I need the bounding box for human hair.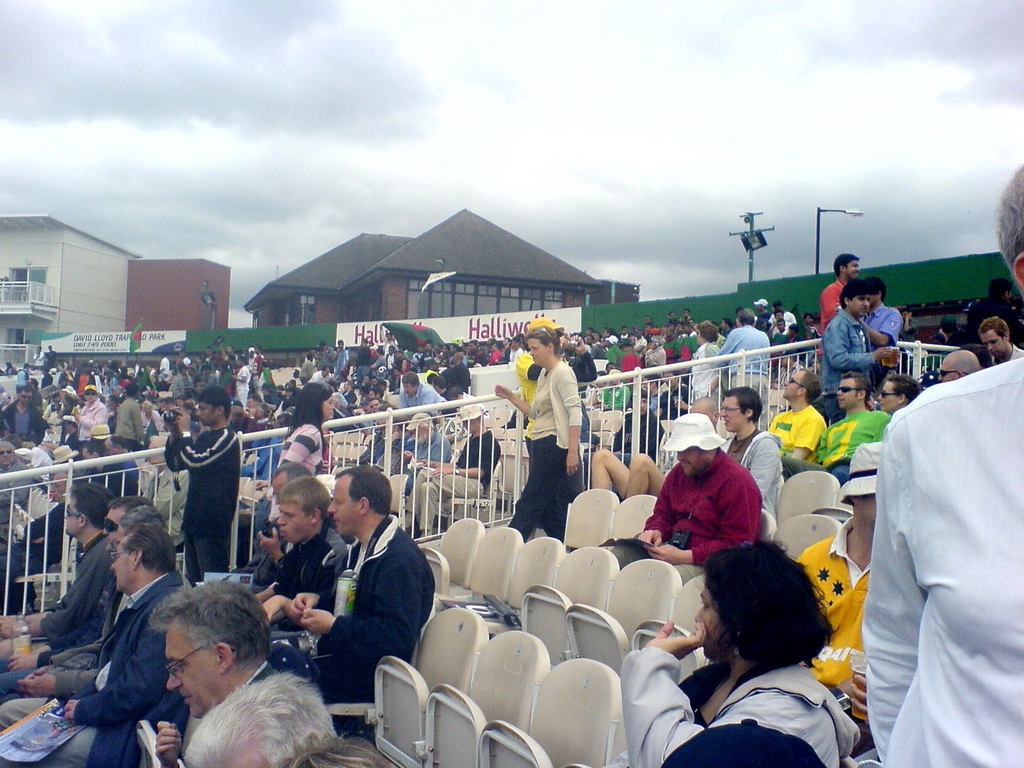
Here it is: region(184, 666, 339, 767).
